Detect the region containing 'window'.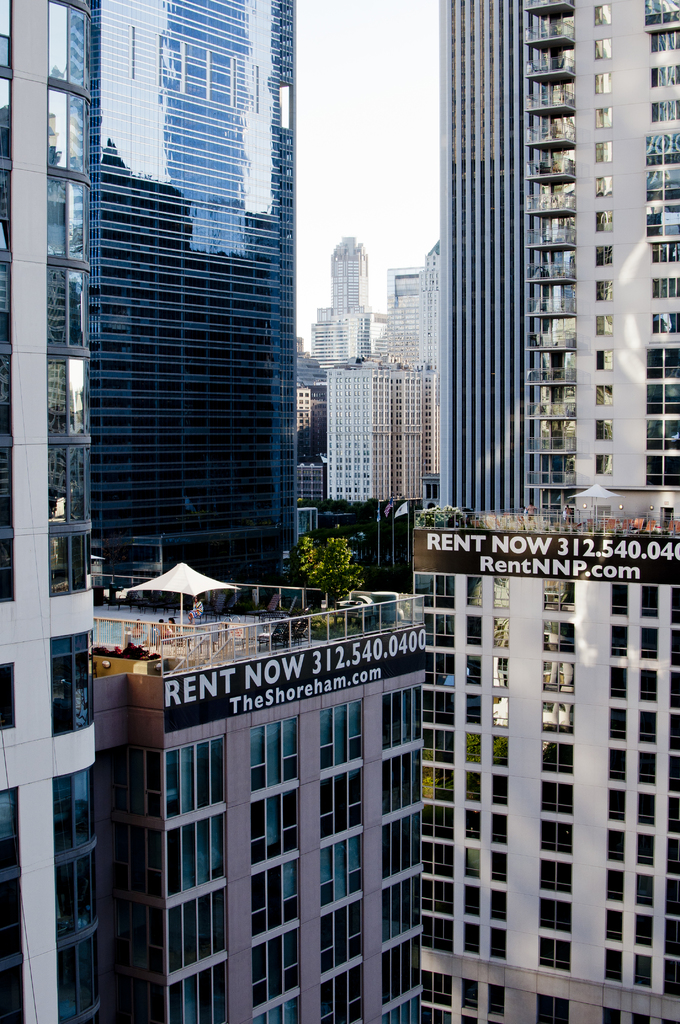
(x1=53, y1=632, x2=93, y2=732).
